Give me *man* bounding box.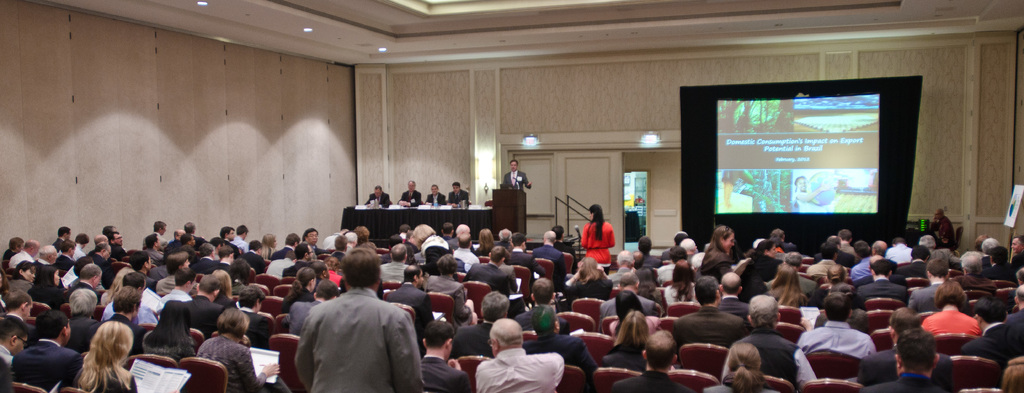
l=384, t=264, r=433, b=357.
